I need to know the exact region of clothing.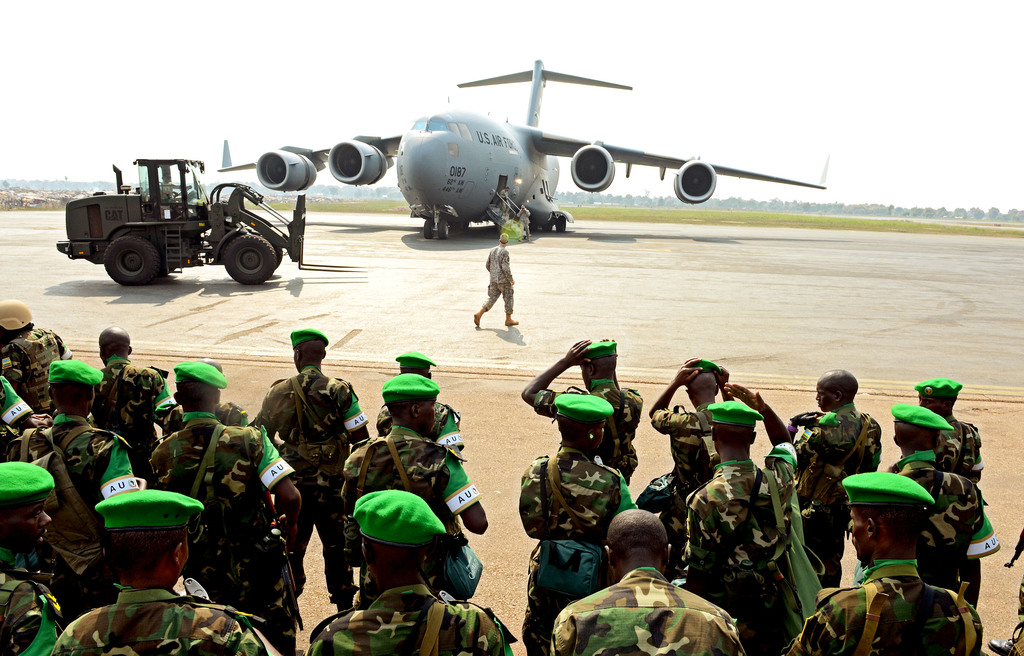
Region: <region>932, 419, 987, 481</region>.
